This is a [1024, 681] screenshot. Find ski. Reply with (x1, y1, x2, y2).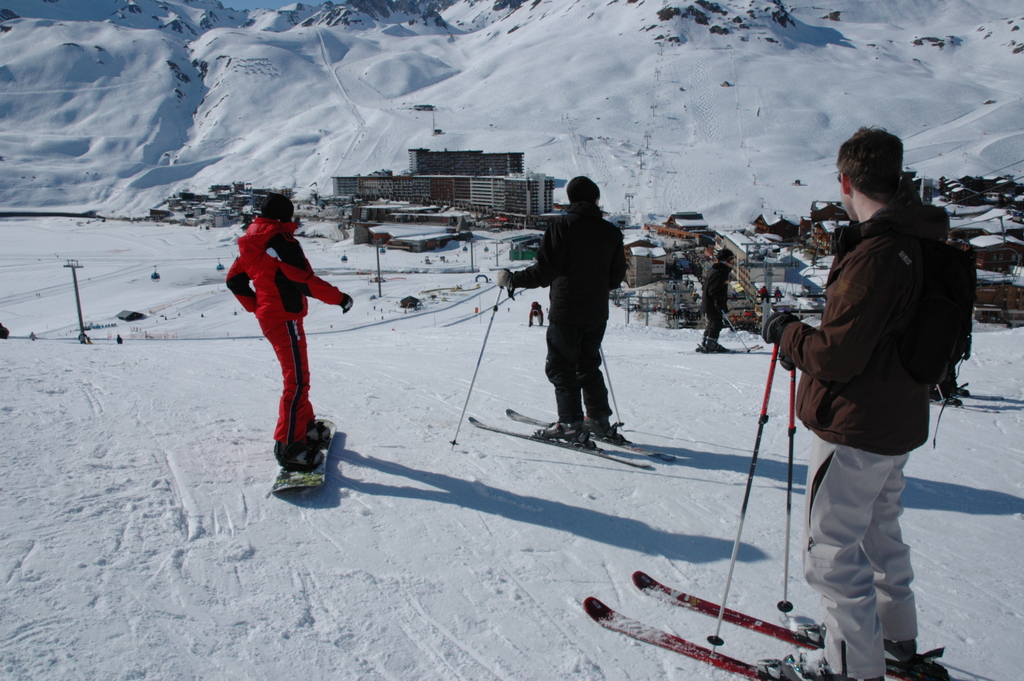
(585, 592, 817, 680).
